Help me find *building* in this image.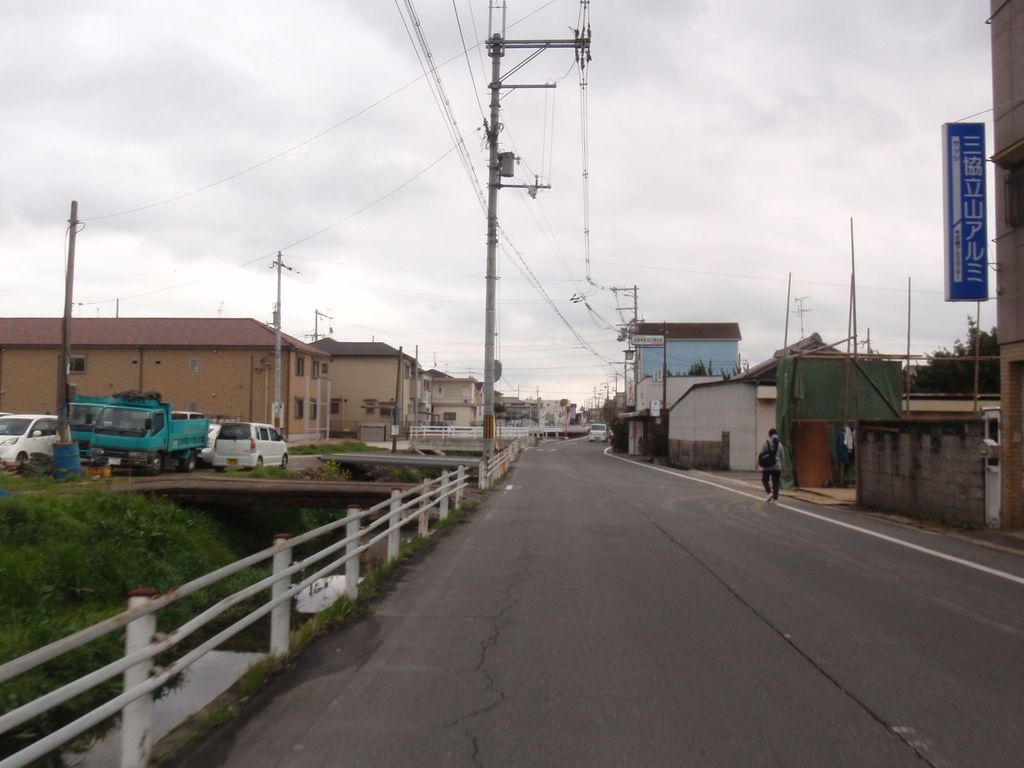
Found it: 636/319/741/379.
